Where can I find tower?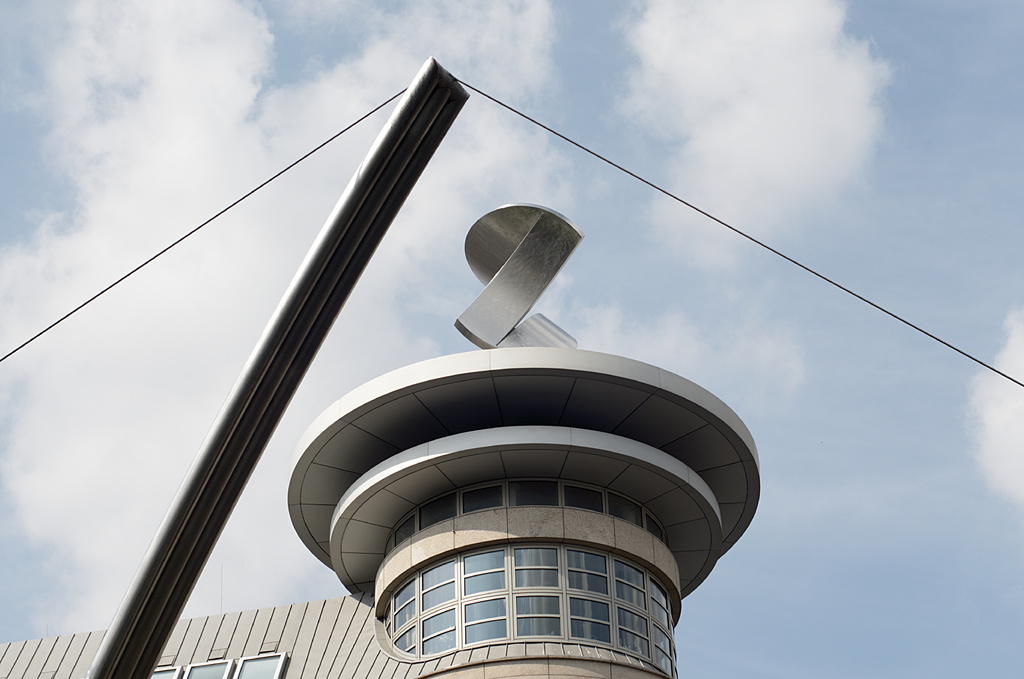
You can find it at 0:4:840:678.
